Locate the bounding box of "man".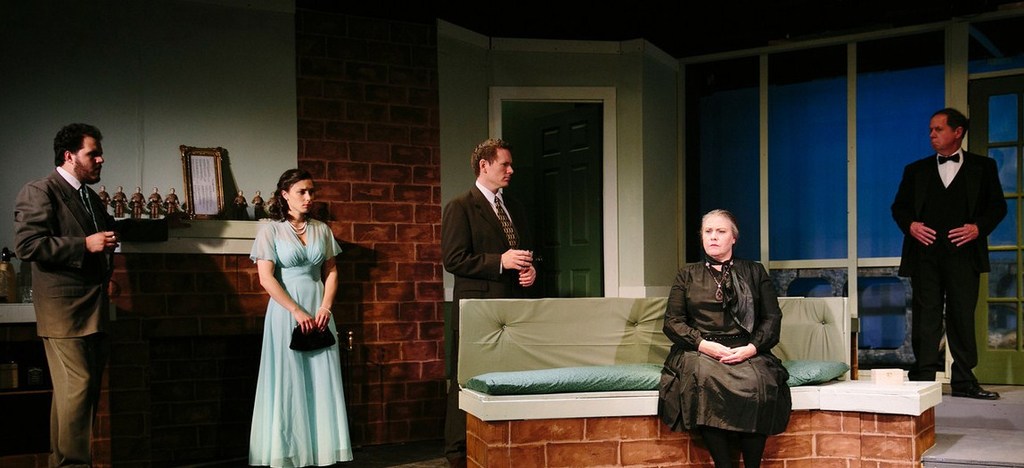
Bounding box: box=[436, 138, 541, 467].
